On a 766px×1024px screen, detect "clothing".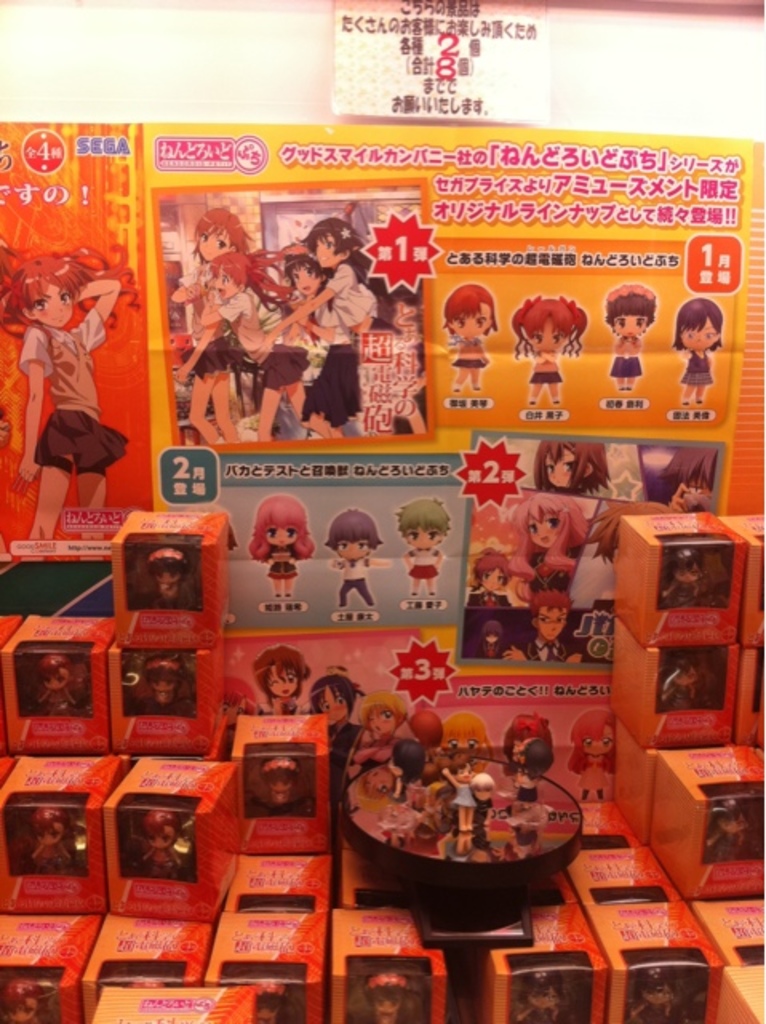
rect(510, 770, 539, 800).
